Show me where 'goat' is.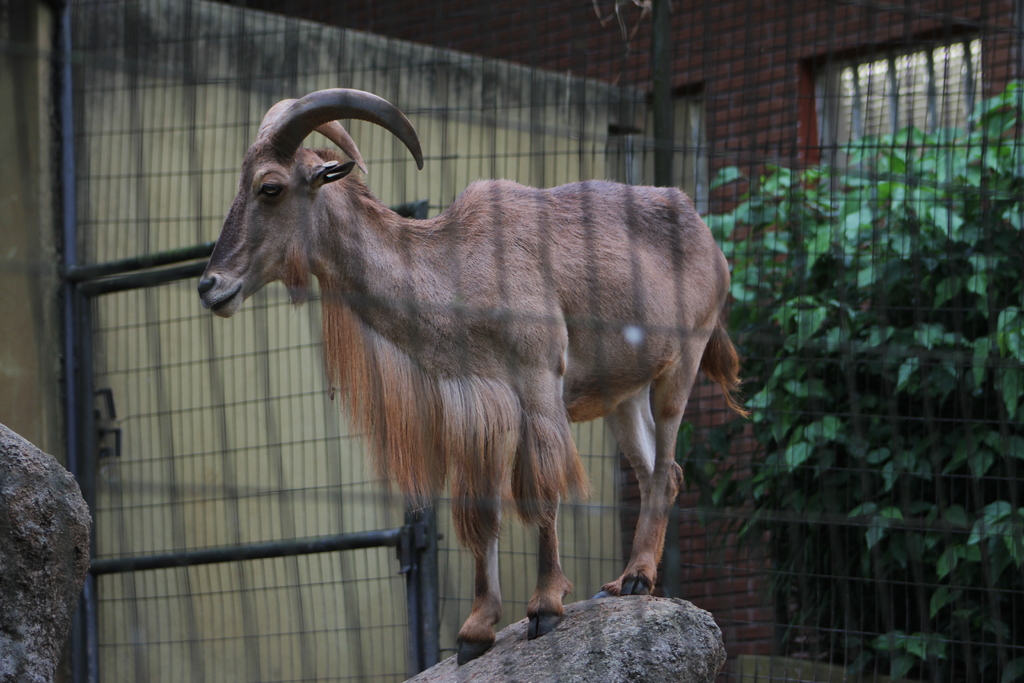
'goat' is at (left=184, top=70, right=735, bottom=682).
